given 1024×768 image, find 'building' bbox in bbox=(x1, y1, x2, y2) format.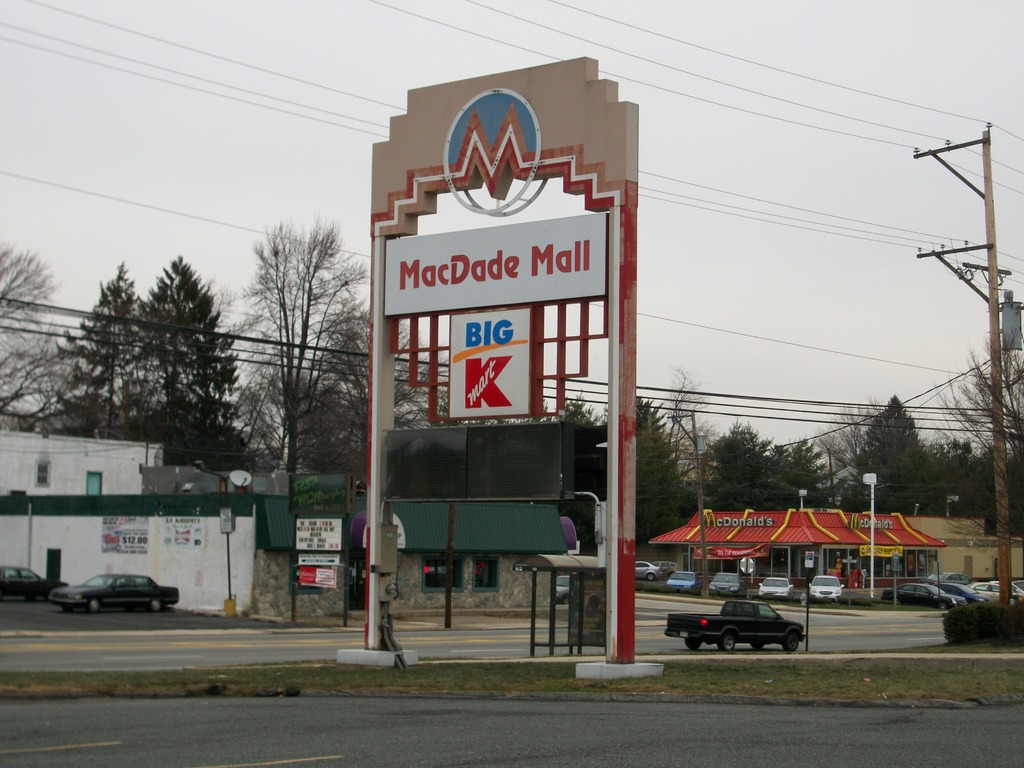
bbox=(0, 431, 159, 575).
